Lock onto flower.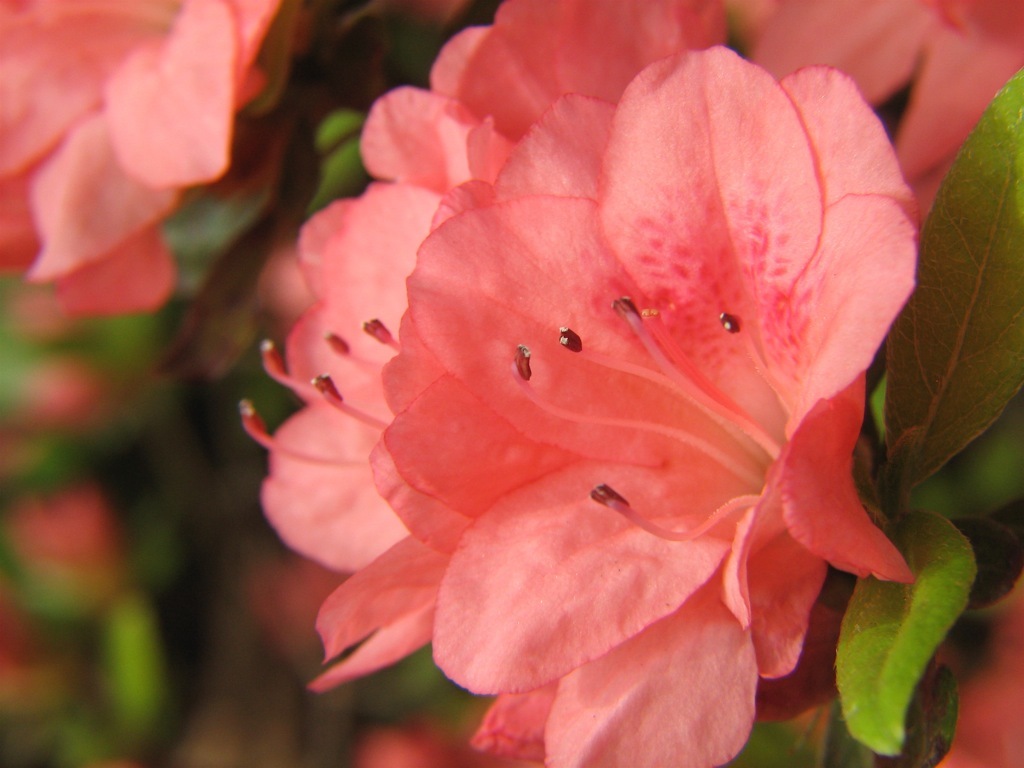
Locked: pyautogui.locateOnScreen(345, 69, 920, 767).
